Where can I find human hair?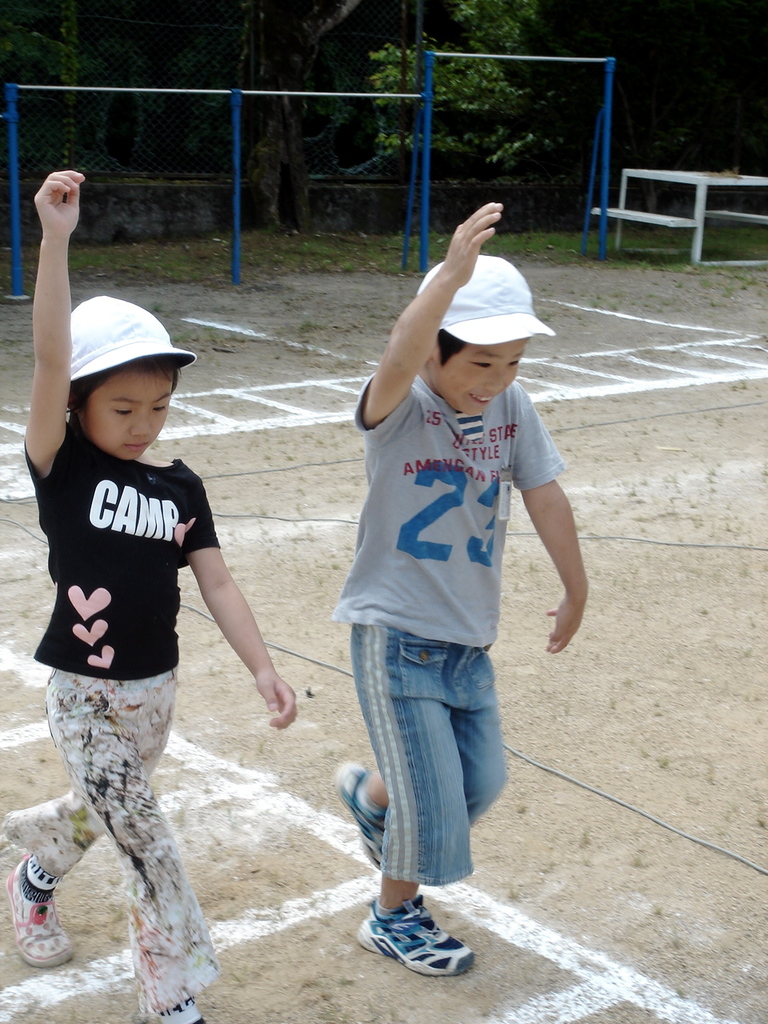
You can find it at 438 326 465 366.
